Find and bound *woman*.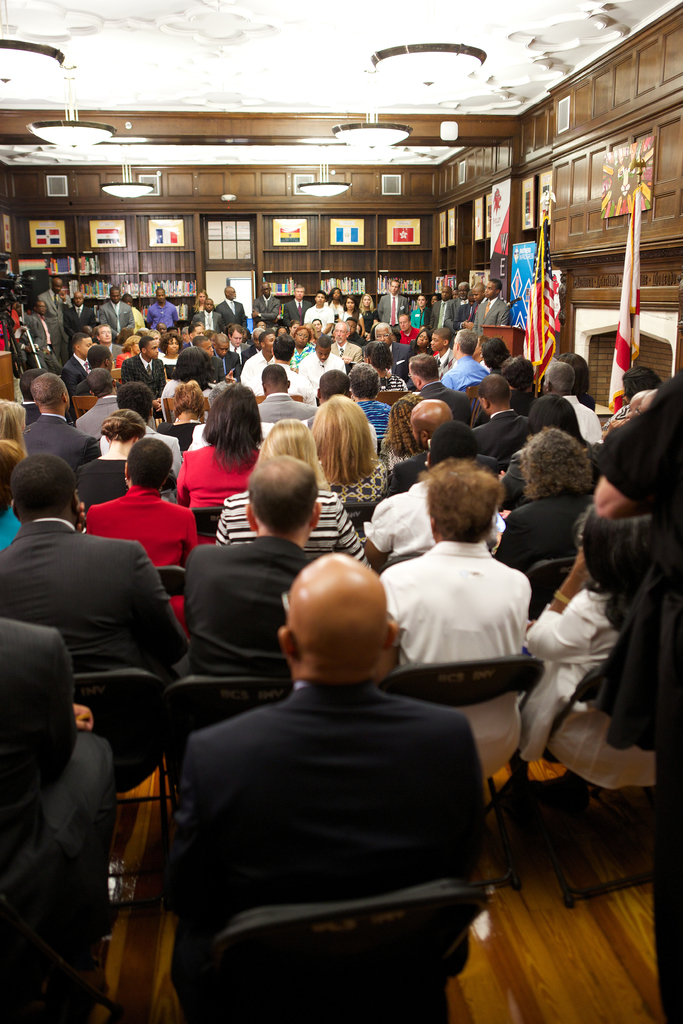
Bound: 213/420/374/568.
